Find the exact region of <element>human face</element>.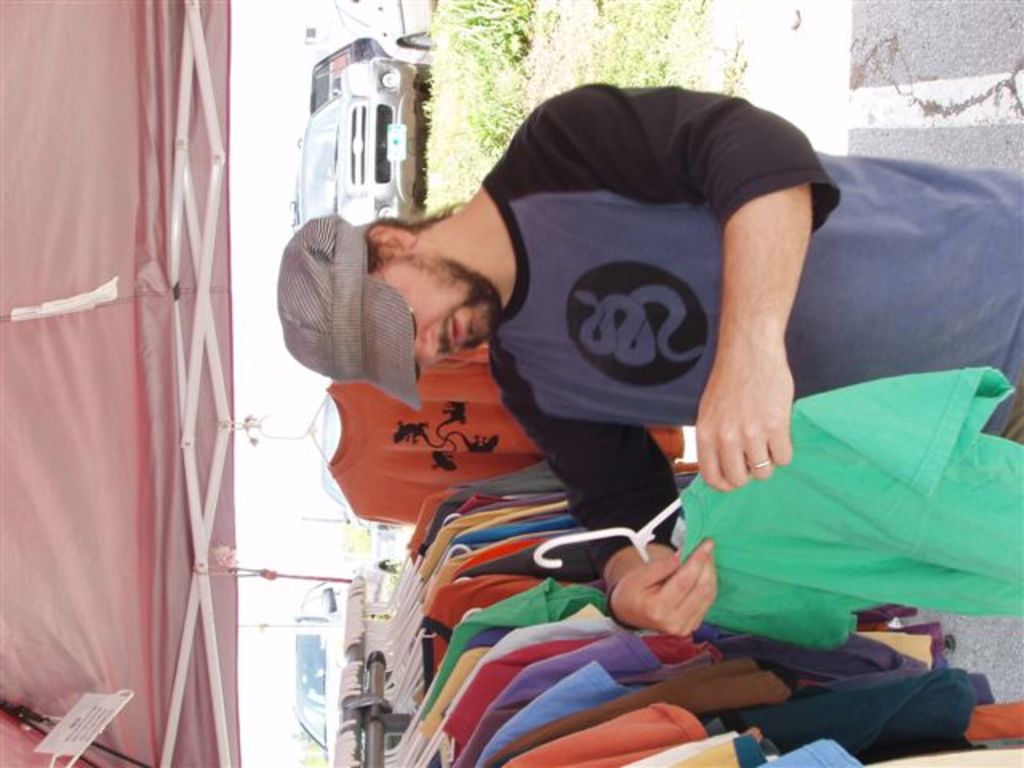
Exact region: <region>373, 251, 498, 374</region>.
